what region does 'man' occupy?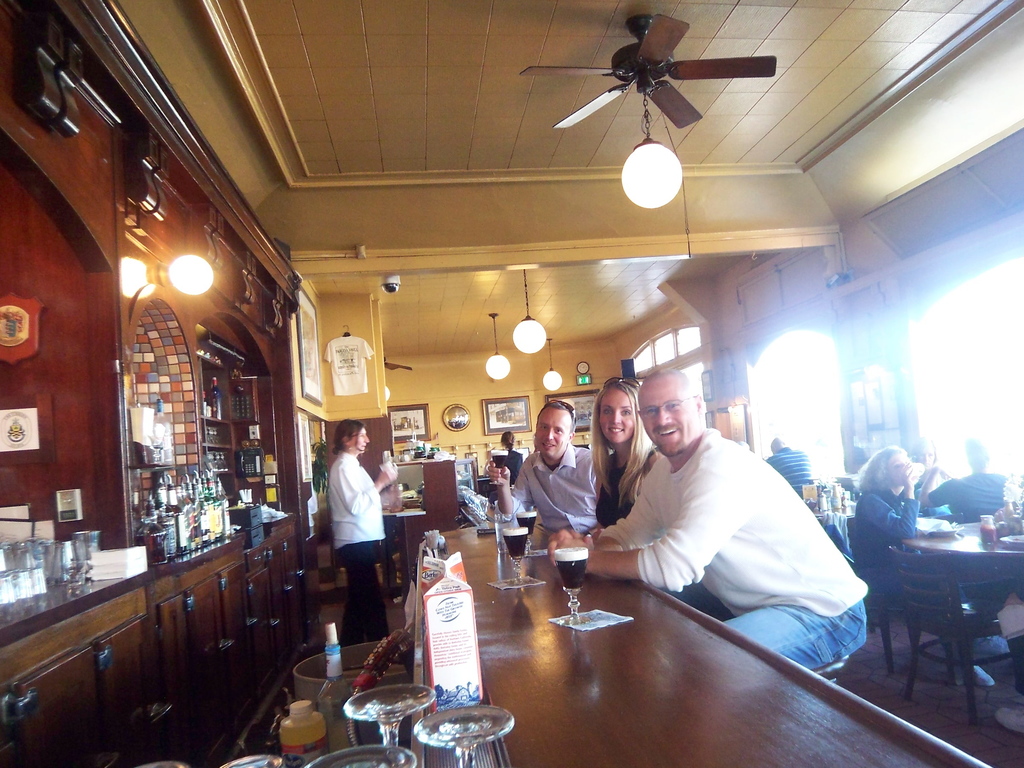
{"x1": 925, "y1": 433, "x2": 1023, "y2": 614}.
